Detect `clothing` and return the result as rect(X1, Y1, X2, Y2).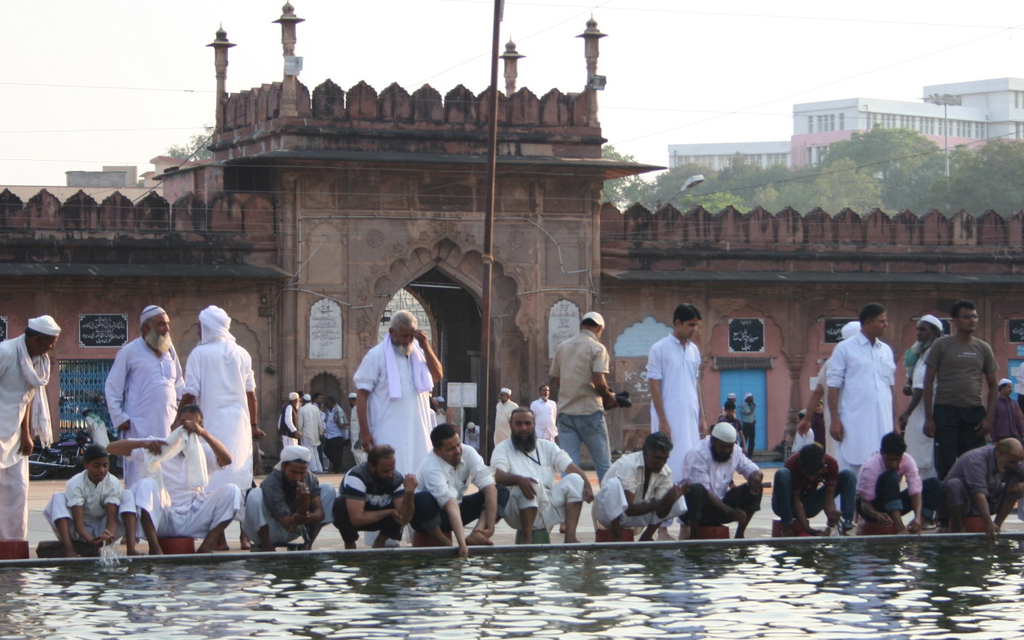
rect(529, 399, 558, 444).
